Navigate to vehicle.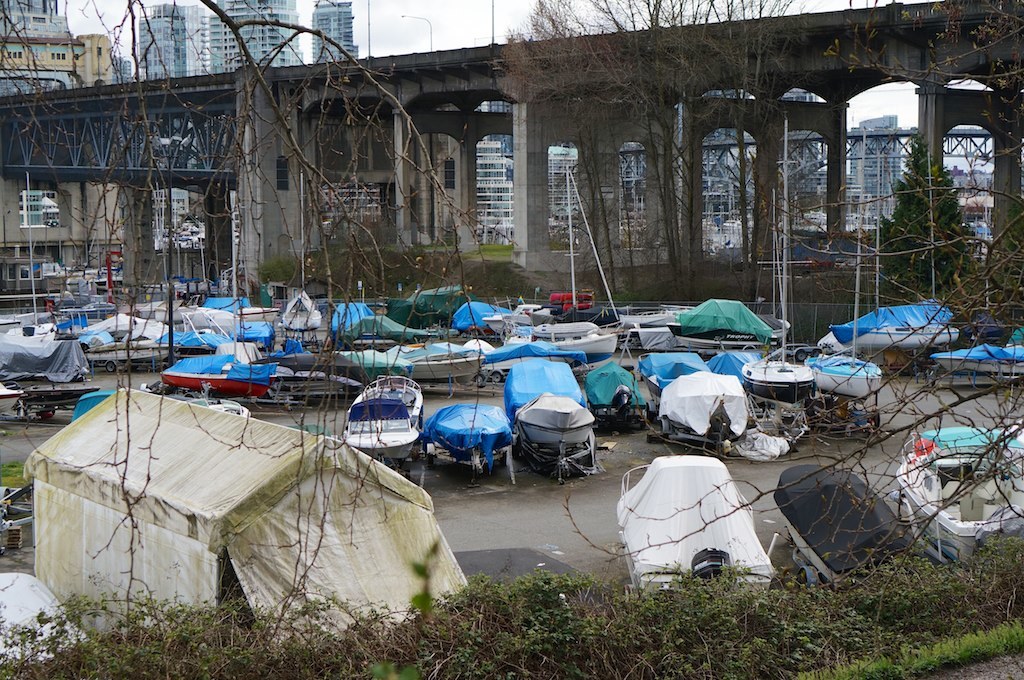
Navigation target: <region>324, 333, 488, 383</region>.
